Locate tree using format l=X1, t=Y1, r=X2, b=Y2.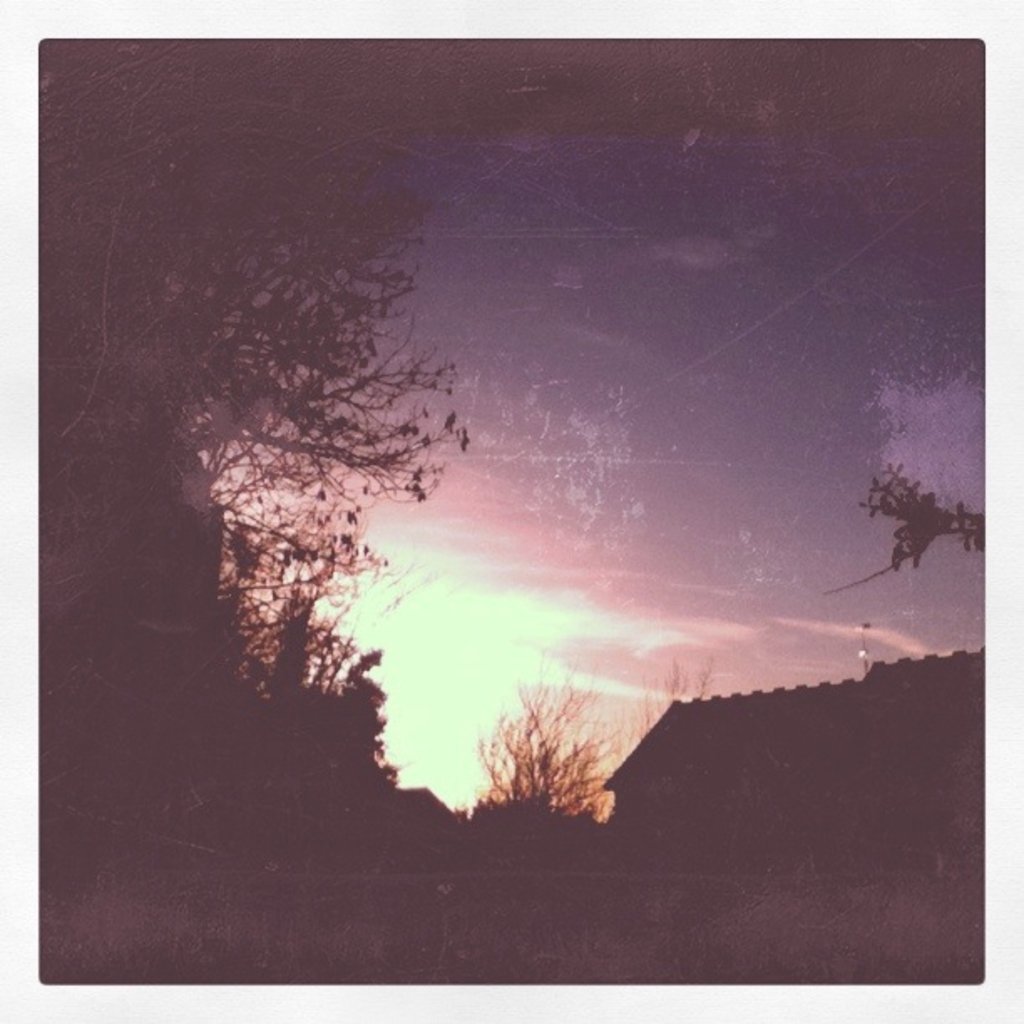
l=815, t=458, r=987, b=599.
